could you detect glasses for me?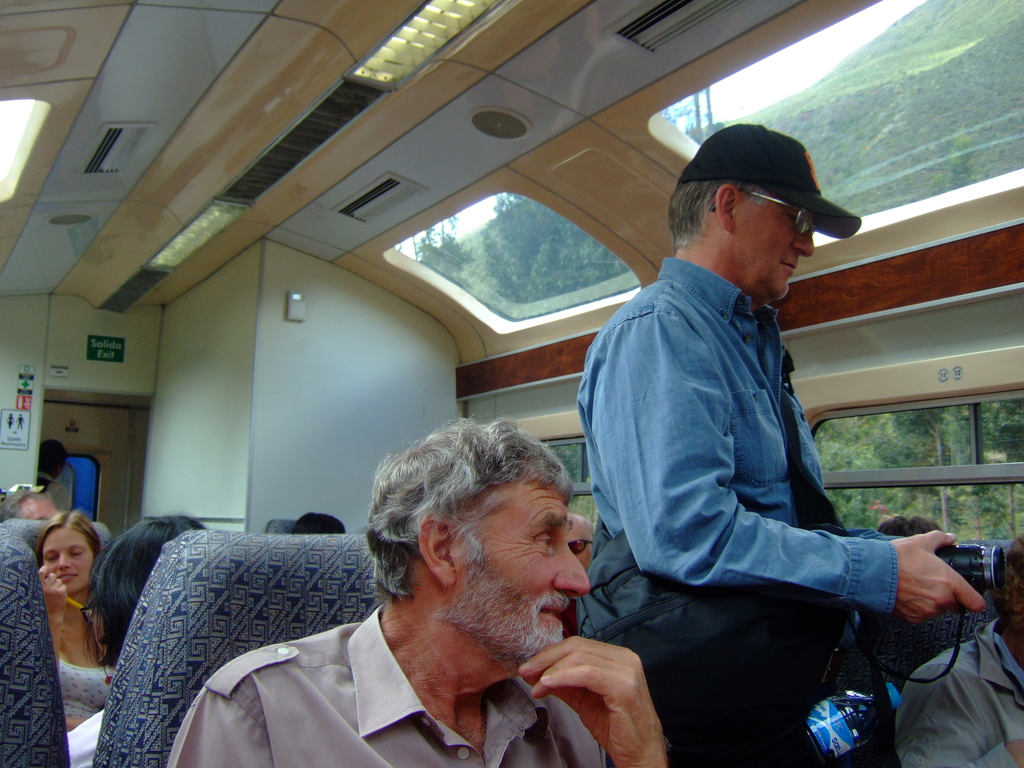
Detection result: (567,534,593,558).
